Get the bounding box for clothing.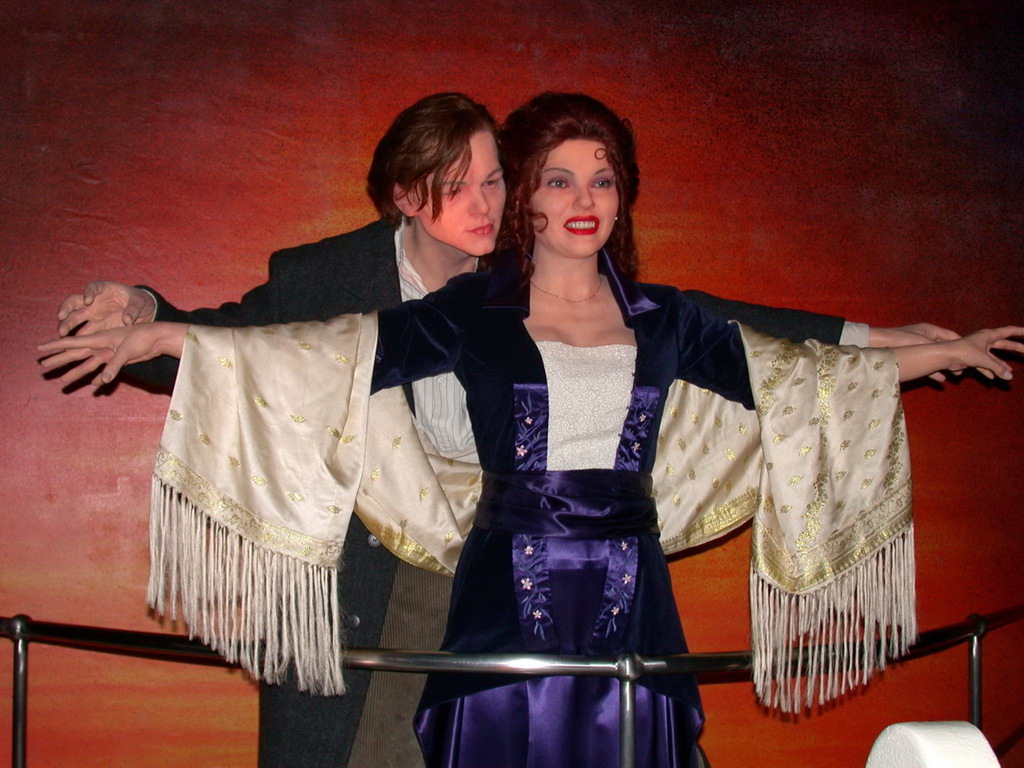
(142,246,914,766).
